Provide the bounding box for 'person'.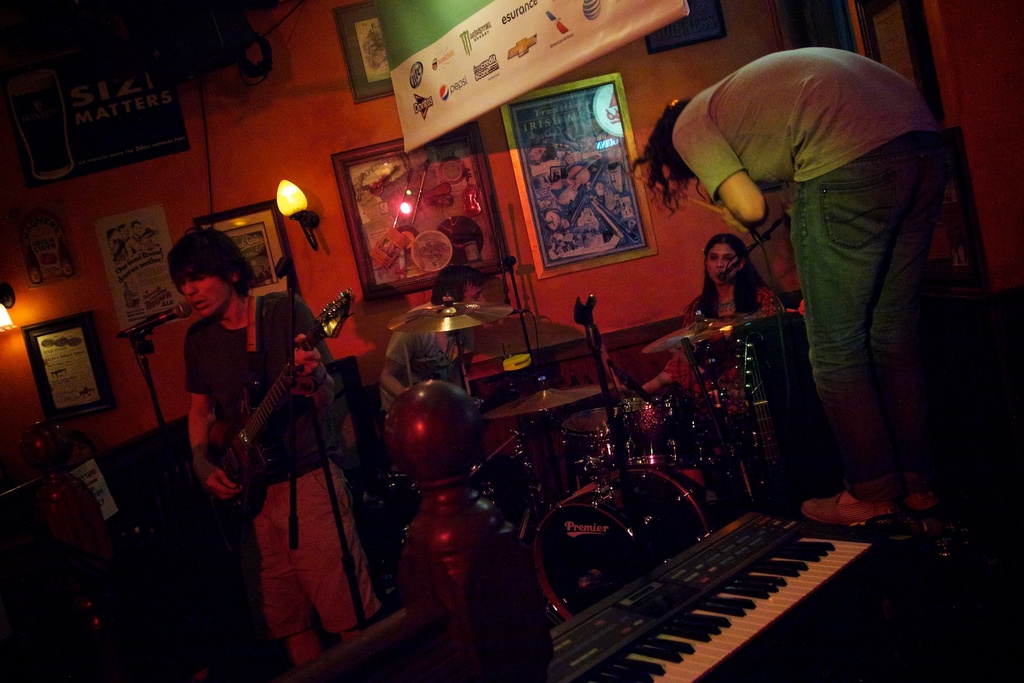
(378,260,488,409).
